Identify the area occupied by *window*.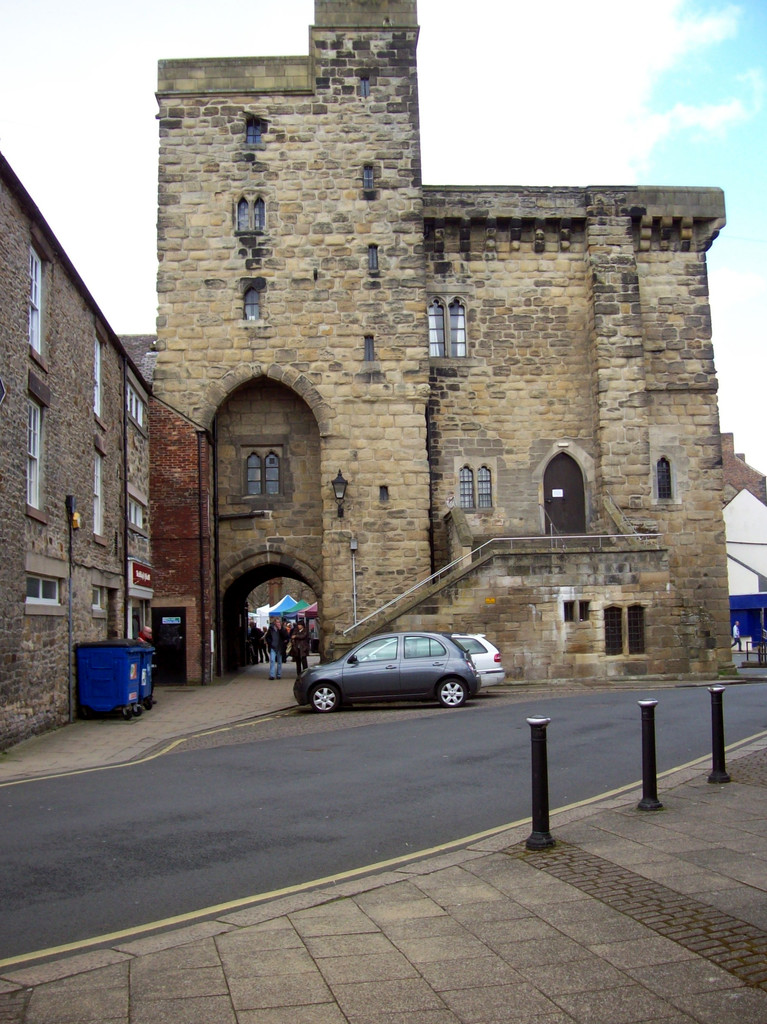
Area: left=456, top=454, right=502, bottom=513.
